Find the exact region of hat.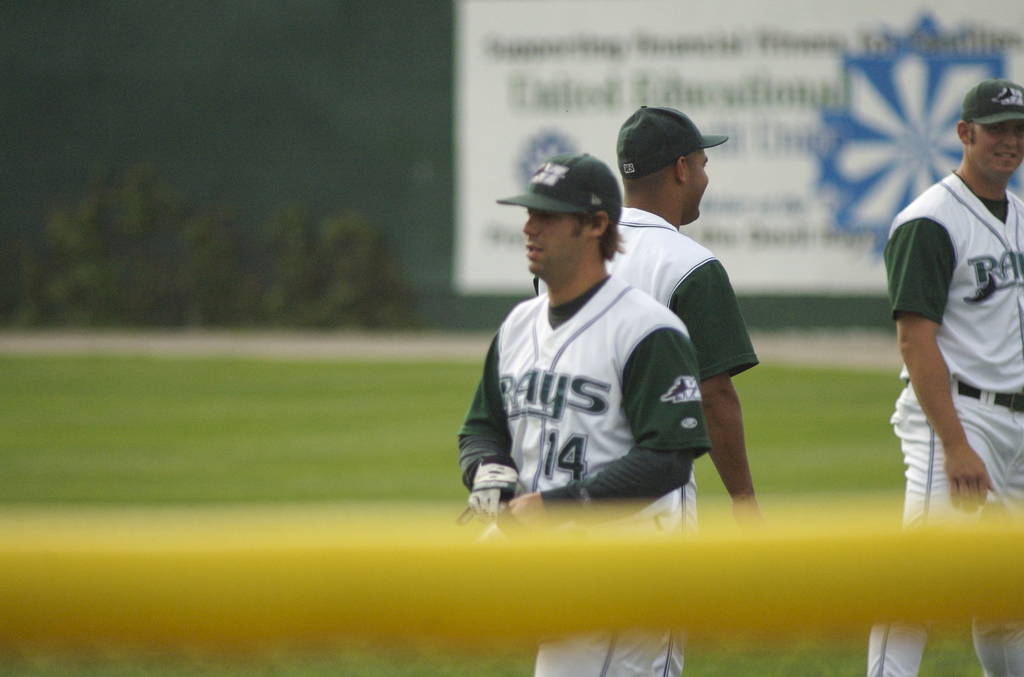
Exact region: pyautogui.locateOnScreen(963, 81, 1023, 130).
